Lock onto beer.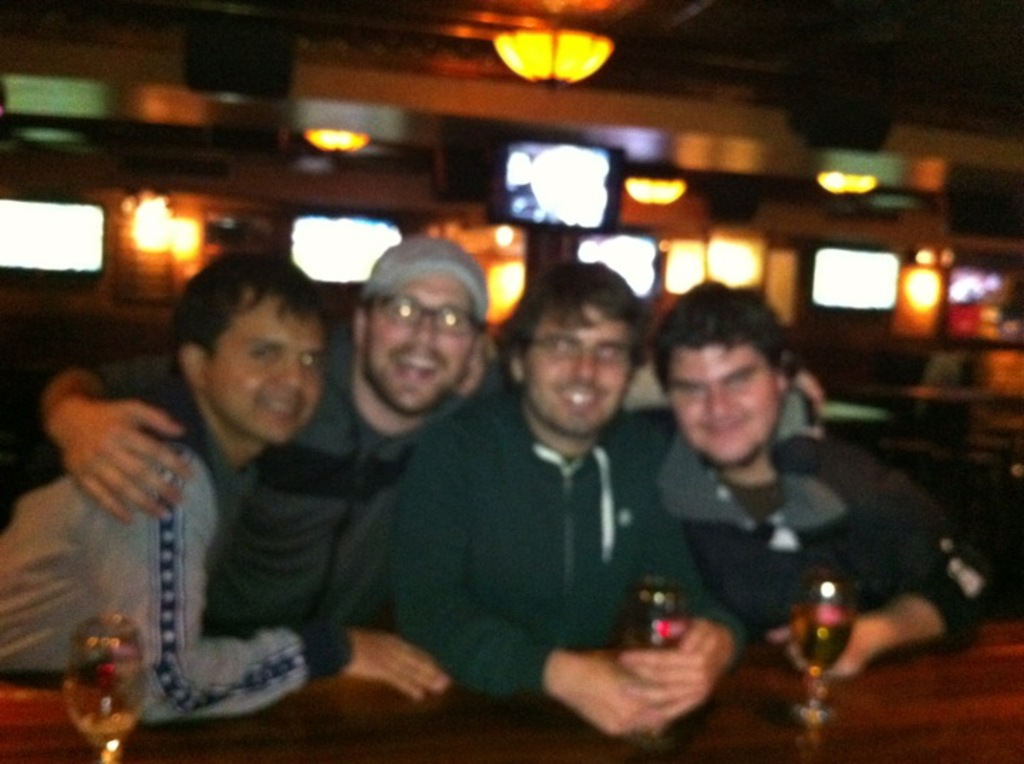
Locked: (67,613,149,760).
